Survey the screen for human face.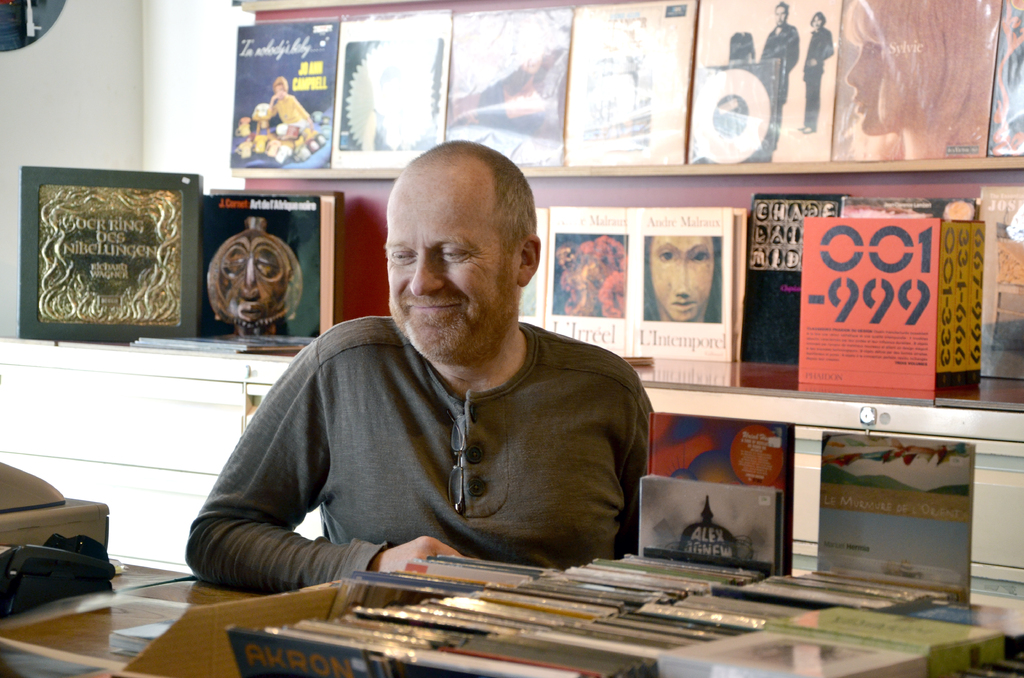
Survey found: detection(387, 147, 513, 361).
